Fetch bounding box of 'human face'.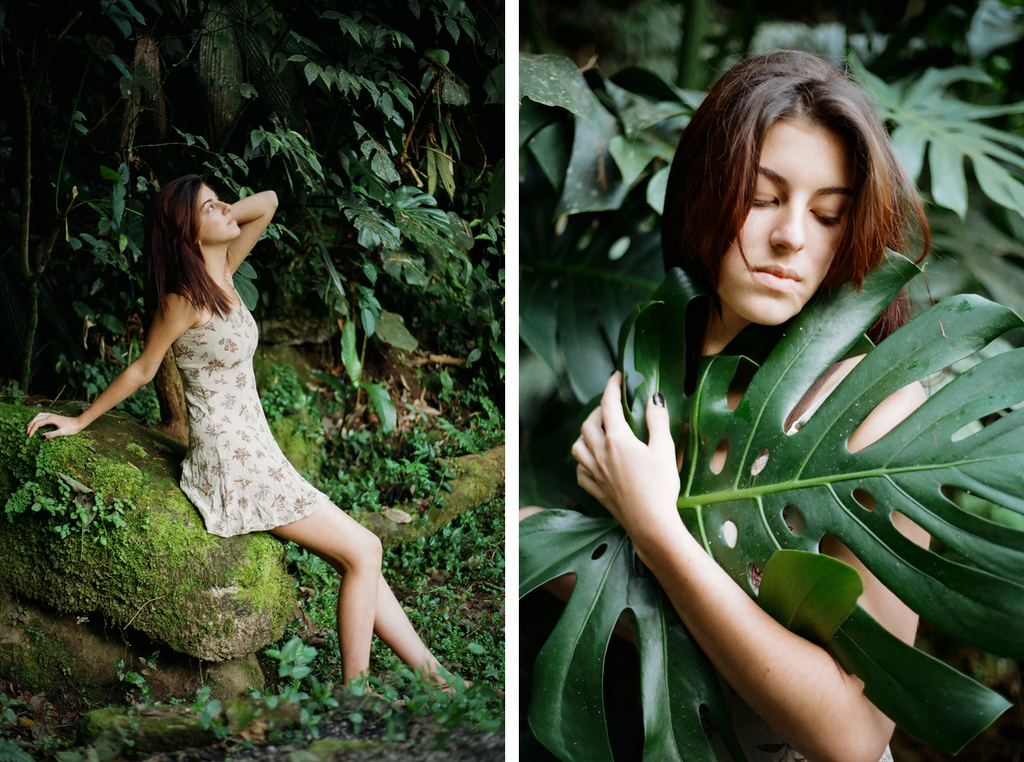
Bbox: x1=715, y1=104, x2=858, y2=325.
